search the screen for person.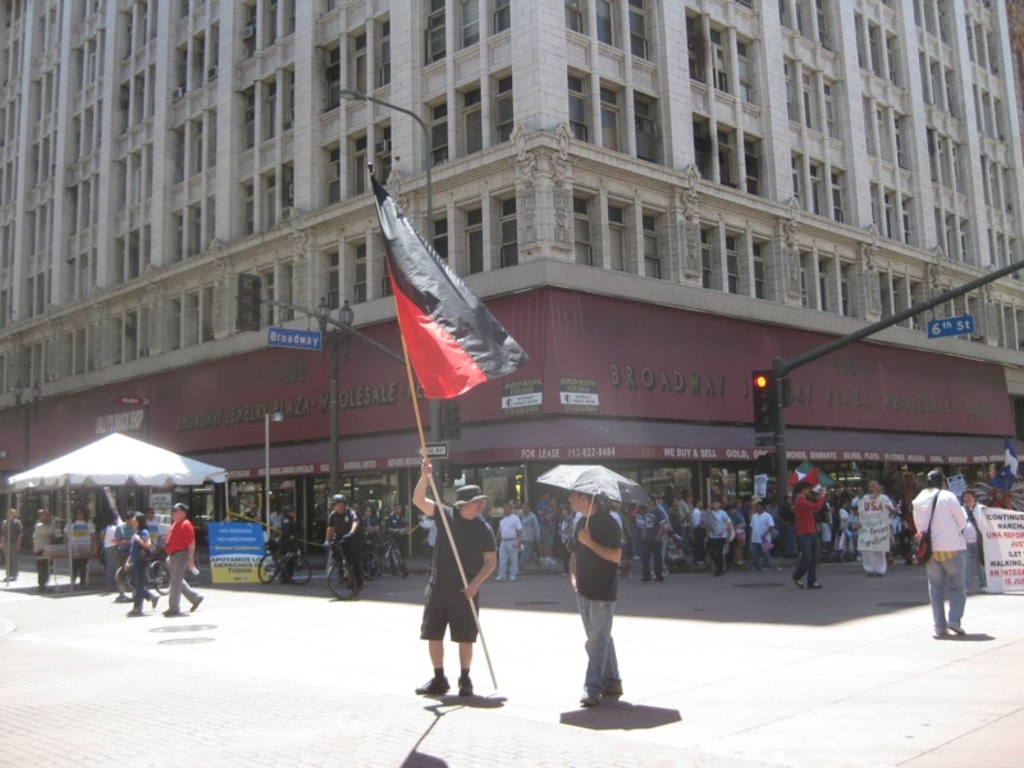
Found at 317, 490, 372, 594.
